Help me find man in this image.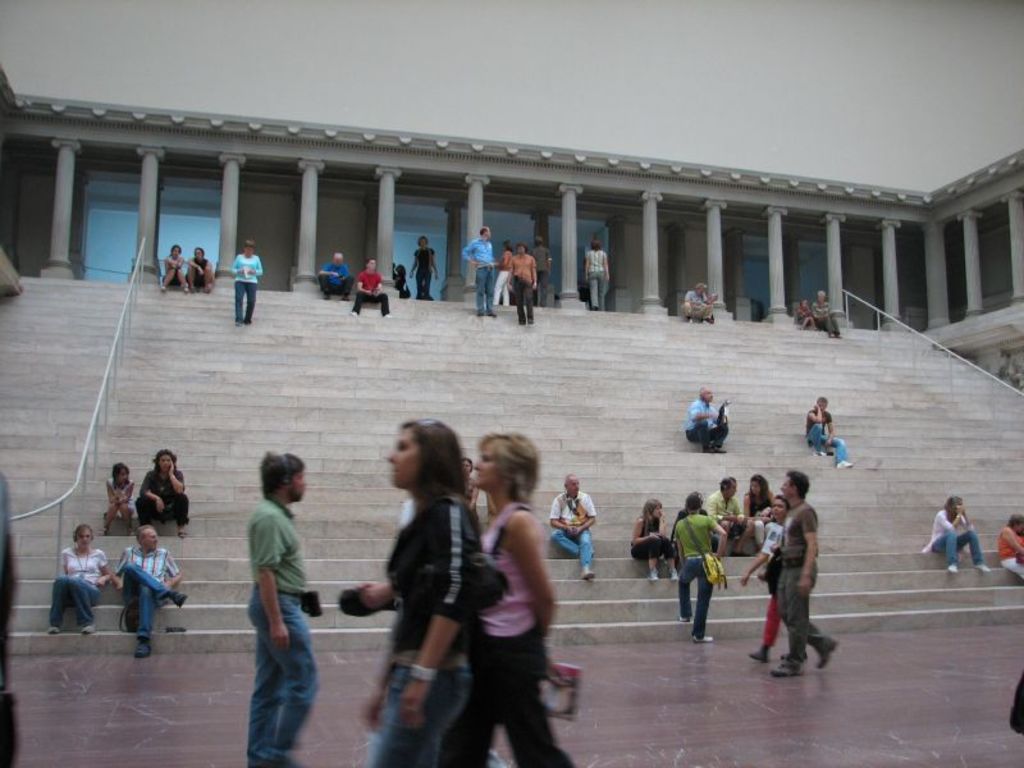
Found it: left=677, top=282, right=714, bottom=324.
